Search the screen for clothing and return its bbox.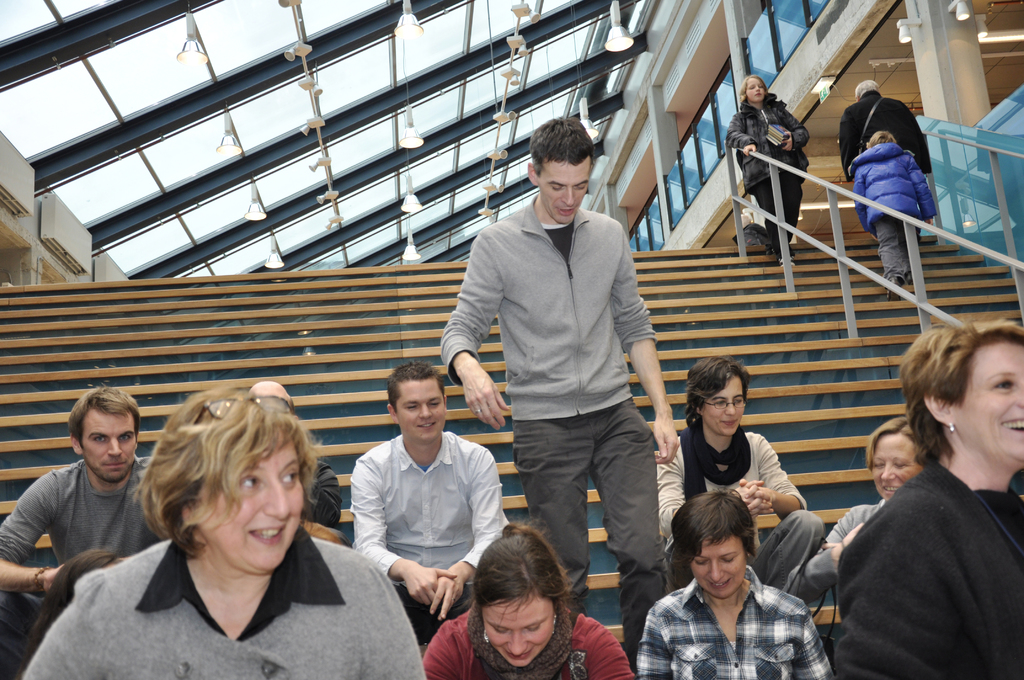
Found: 802, 495, 882, 588.
